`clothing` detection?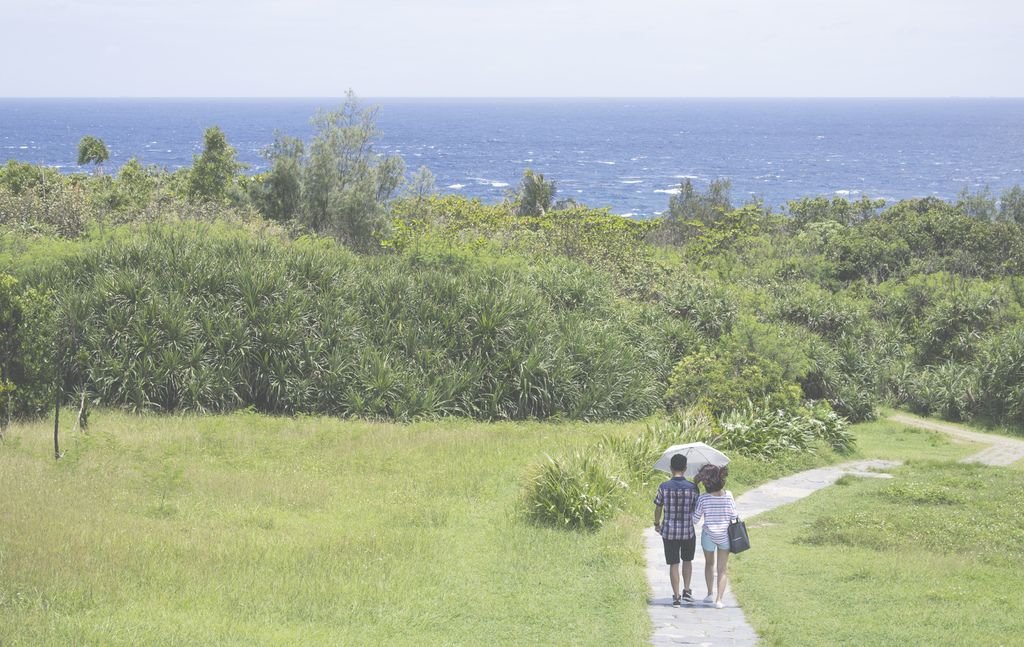
{"left": 655, "top": 468, "right": 701, "bottom": 566}
